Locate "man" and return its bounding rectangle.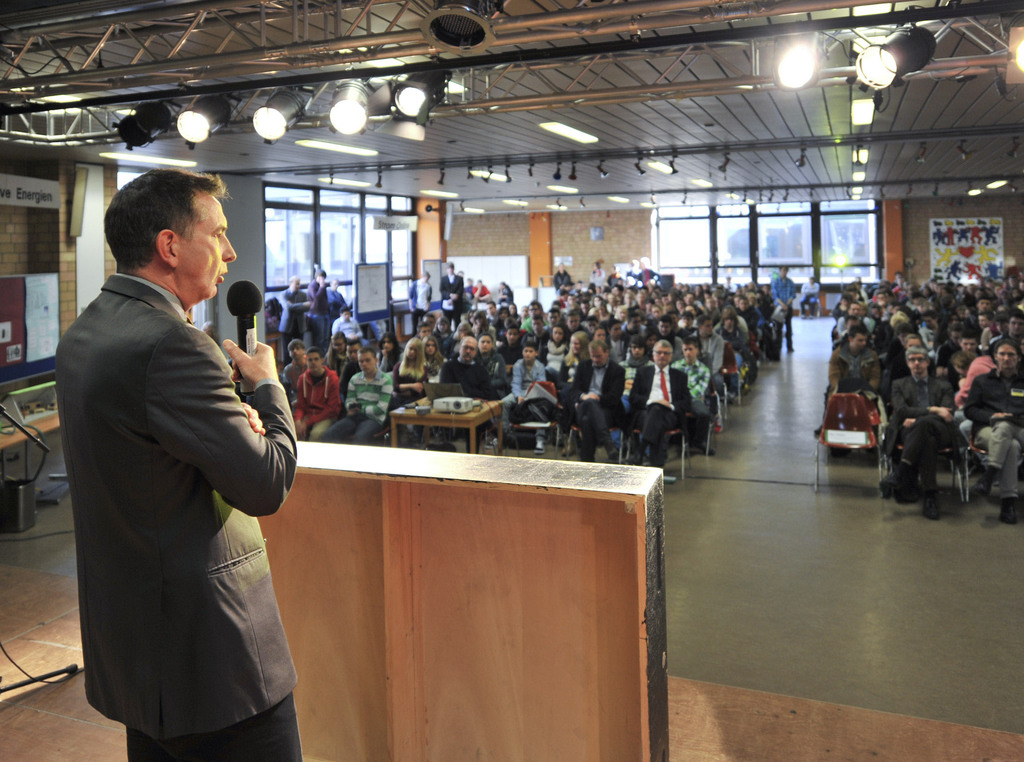
{"left": 295, "top": 352, "right": 342, "bottom": 441}.
